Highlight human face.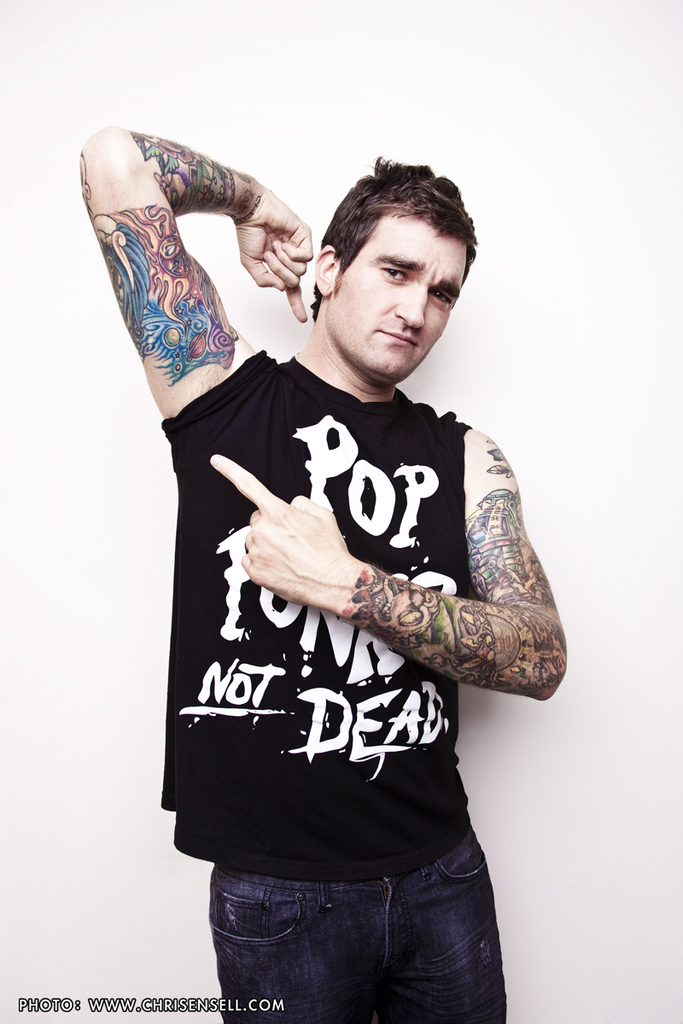
Highlighted region: 327,205,469,381.
